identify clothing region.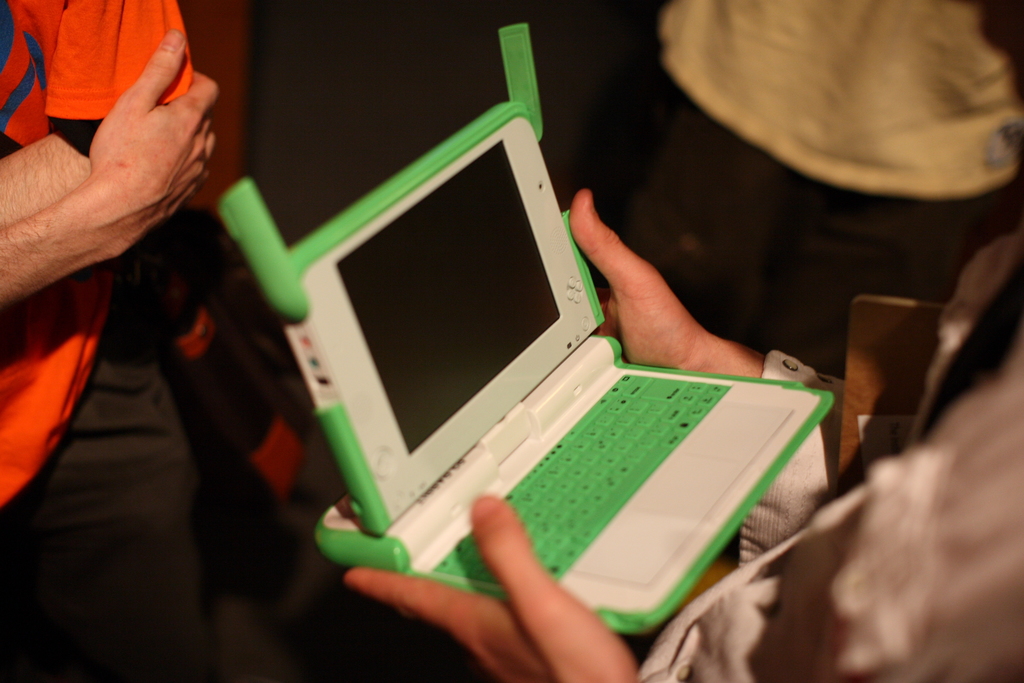
Region: [x1=648, y1=0, x2=1023, y2=342].
